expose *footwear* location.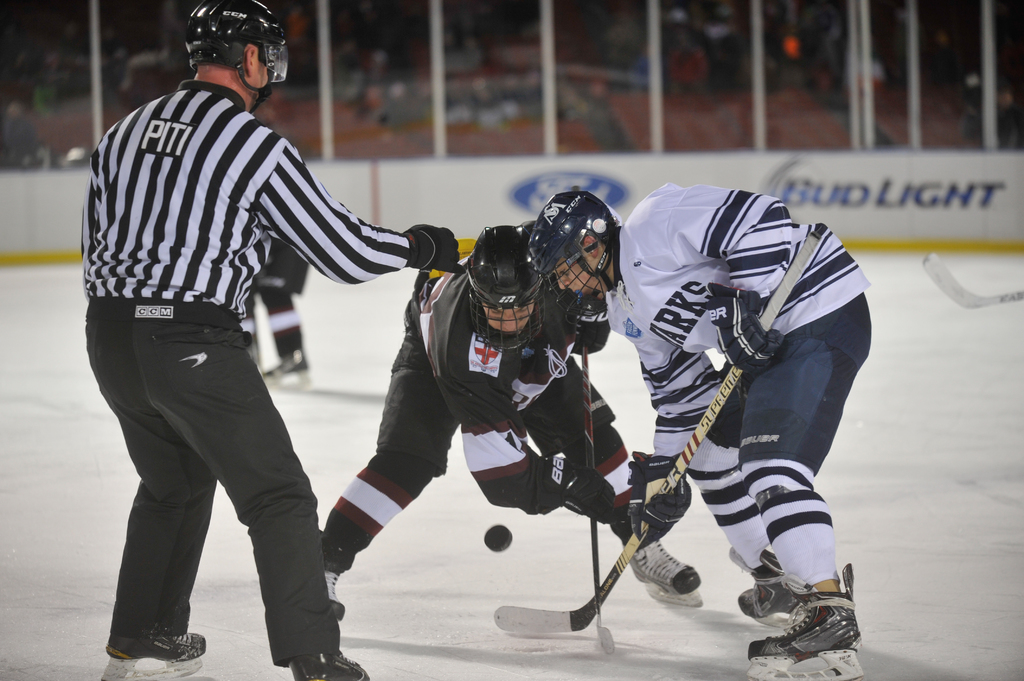
Exposed at {"left": 631, "top": 531, "right": 701, "bottom": 597}.
